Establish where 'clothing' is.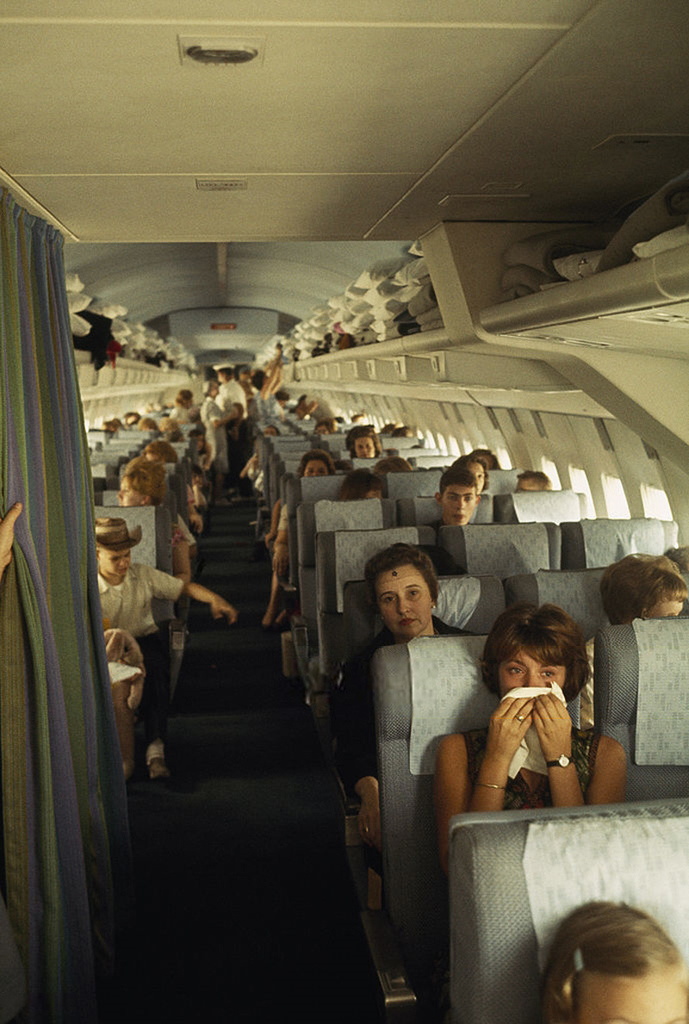
Established at (left=281, top=499, right=295, bottom=537).
